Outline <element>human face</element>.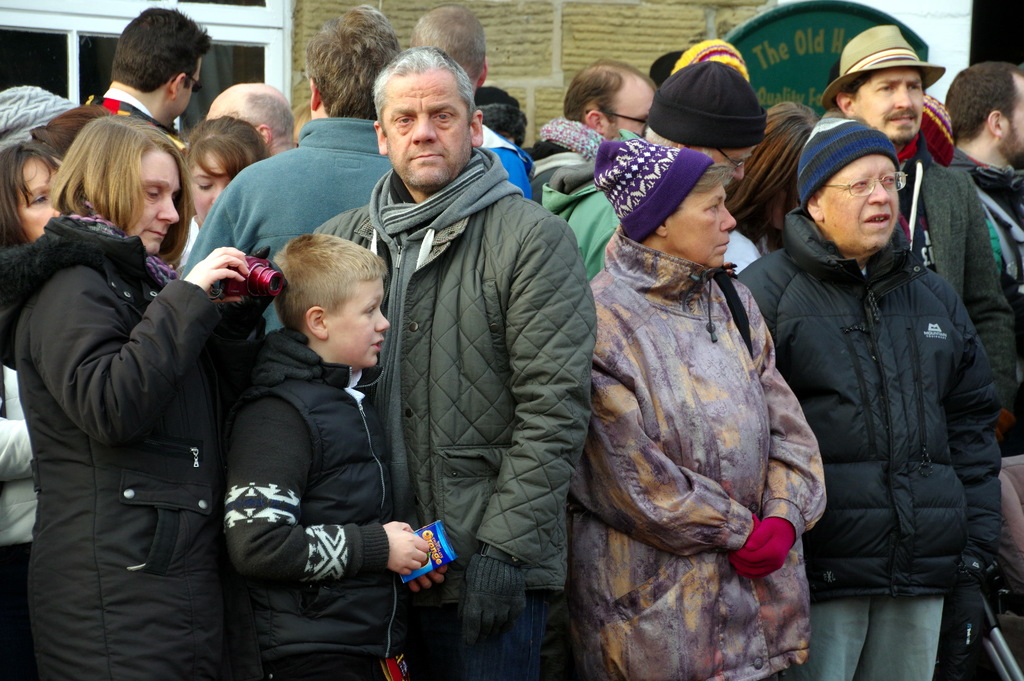
Outline: region(814, 158, 902, 249).
